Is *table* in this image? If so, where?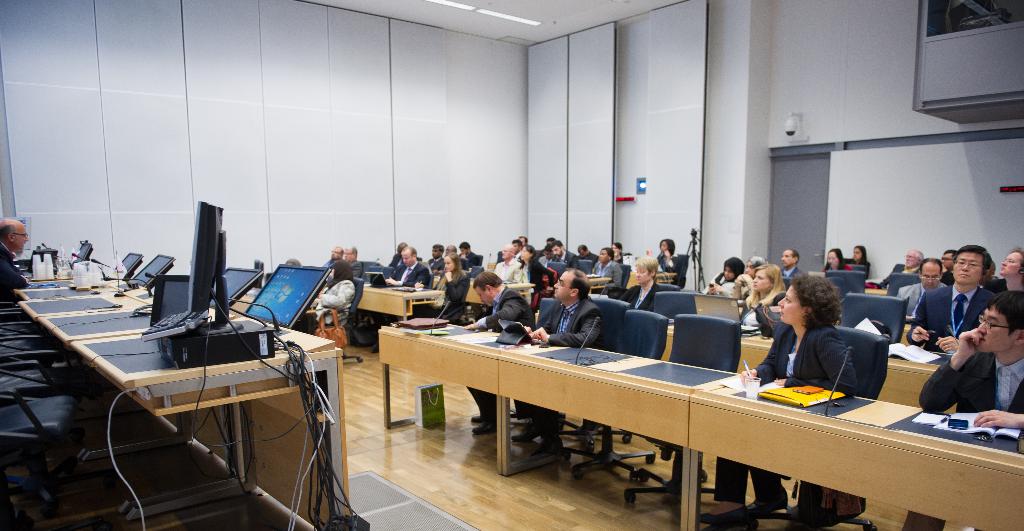
Yes, at [362, 286, 441, 324].
